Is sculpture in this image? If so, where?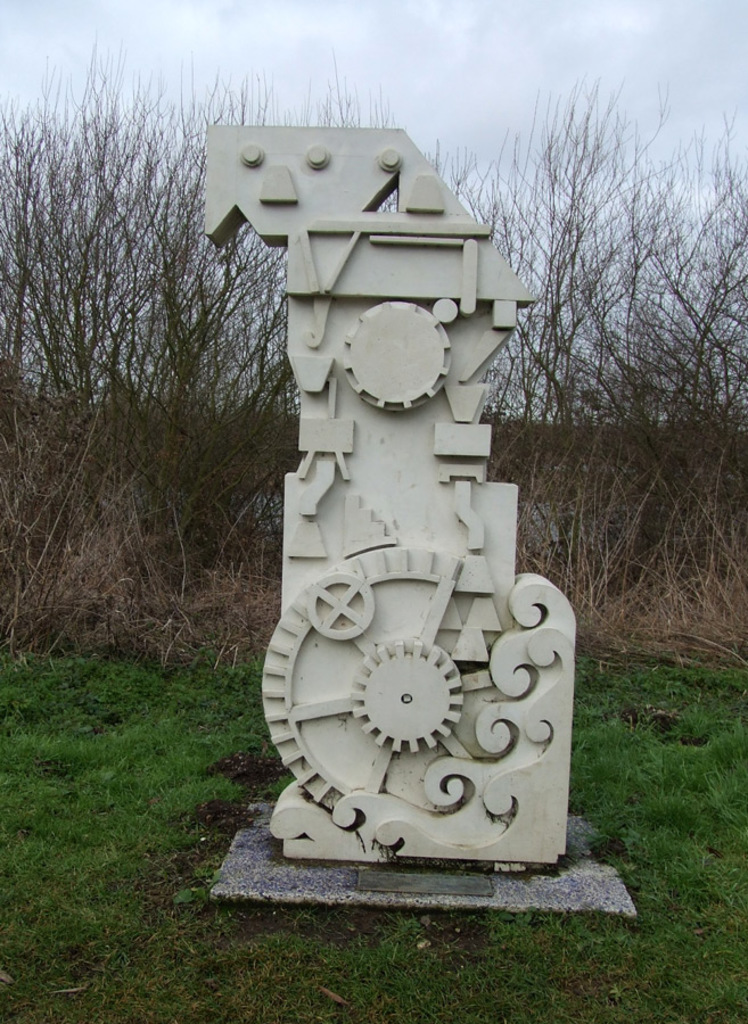
Yes, at pyautogui.locateOnScreen(219, 91, 532, 878).
